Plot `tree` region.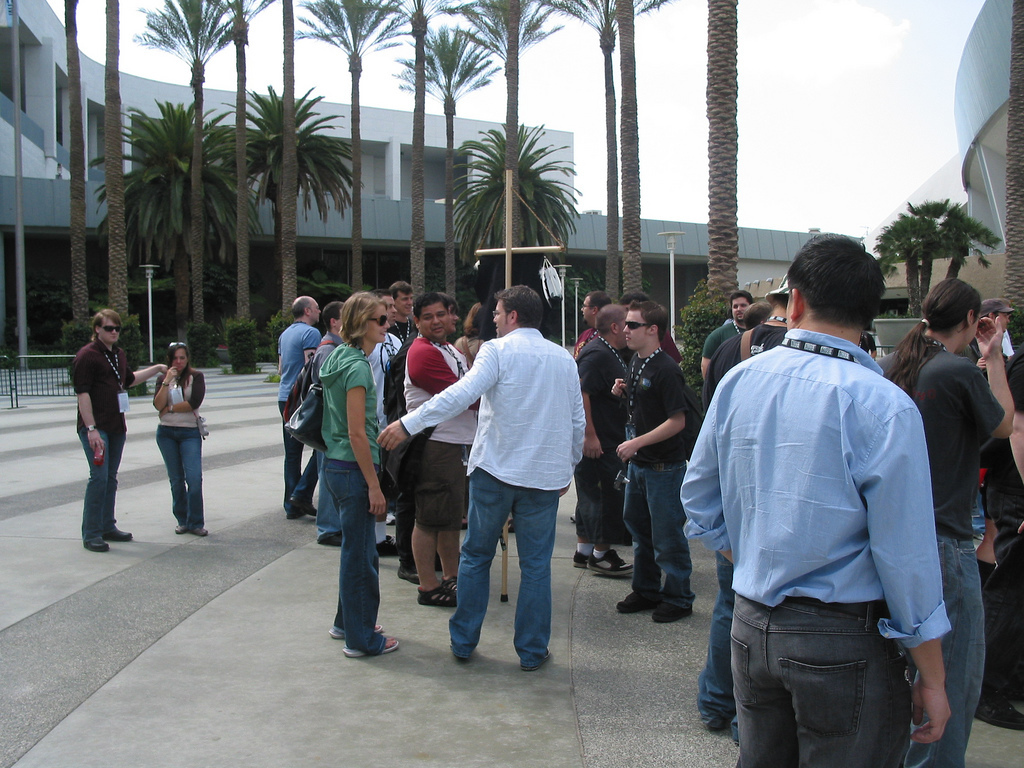
Plotted at l=709, t=0, r=744, b=319.
